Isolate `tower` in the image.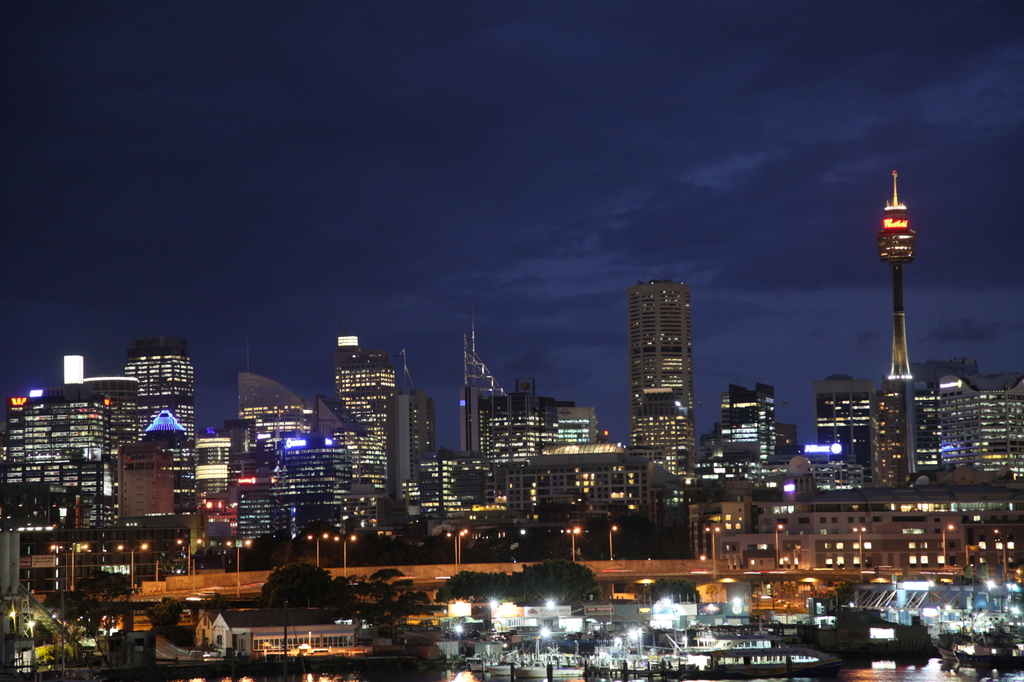
Isolated region: <bbox>0, 361, 147, 516</bbox>.
